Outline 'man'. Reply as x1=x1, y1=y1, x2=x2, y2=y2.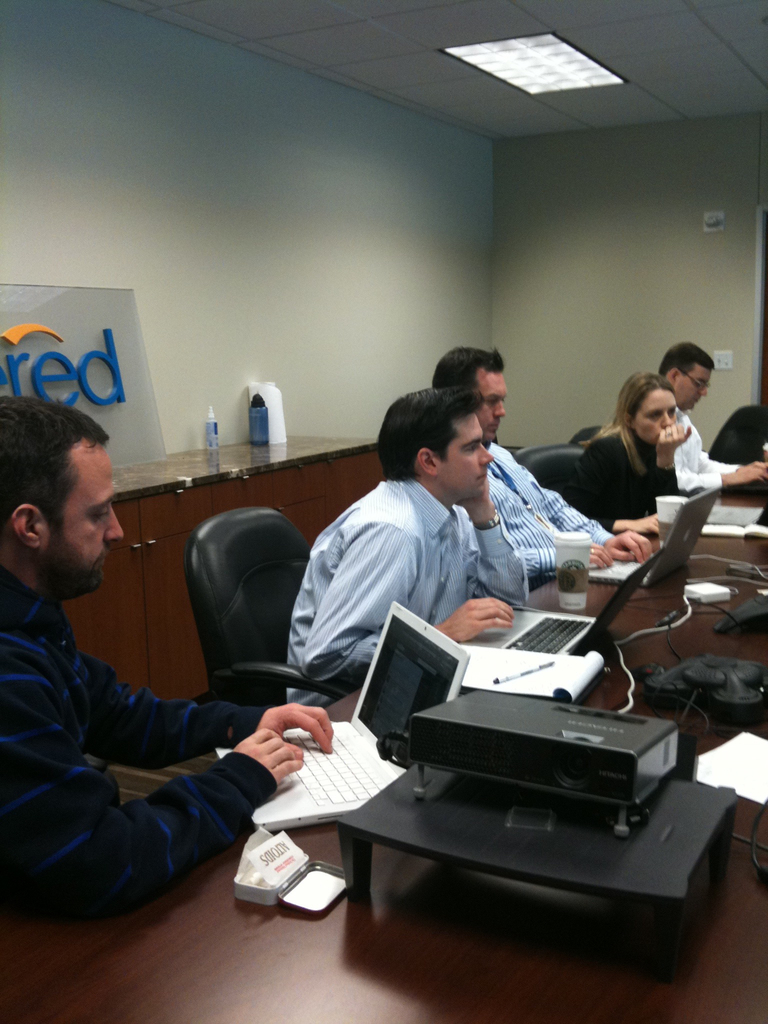
x1=0, y1=394, x2=335, y2=917.
